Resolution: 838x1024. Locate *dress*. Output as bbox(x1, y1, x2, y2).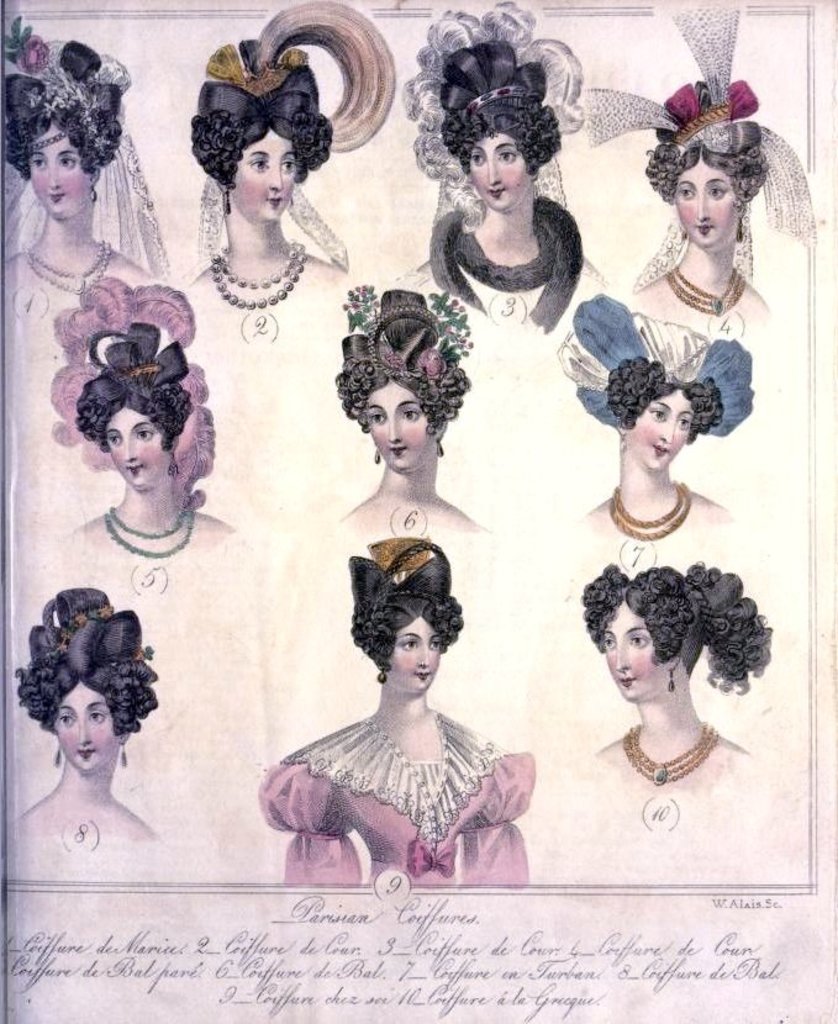
bbox(260, 702, 542, 885).
